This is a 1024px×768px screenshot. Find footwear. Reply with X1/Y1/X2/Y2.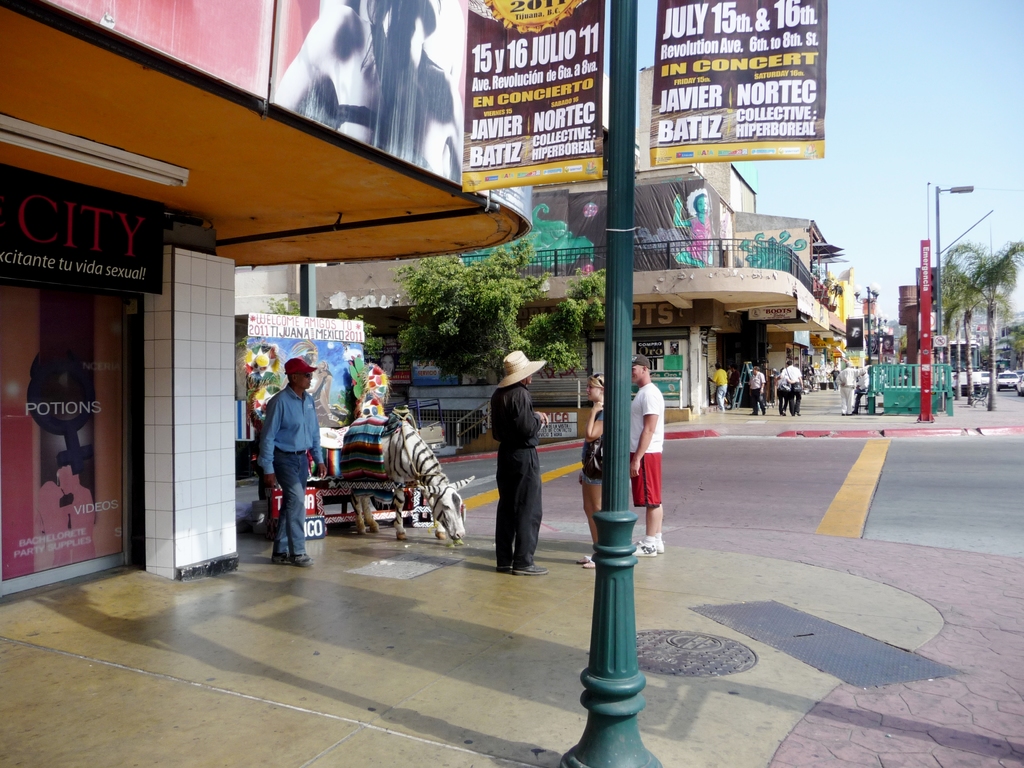
578/554/594/564.
